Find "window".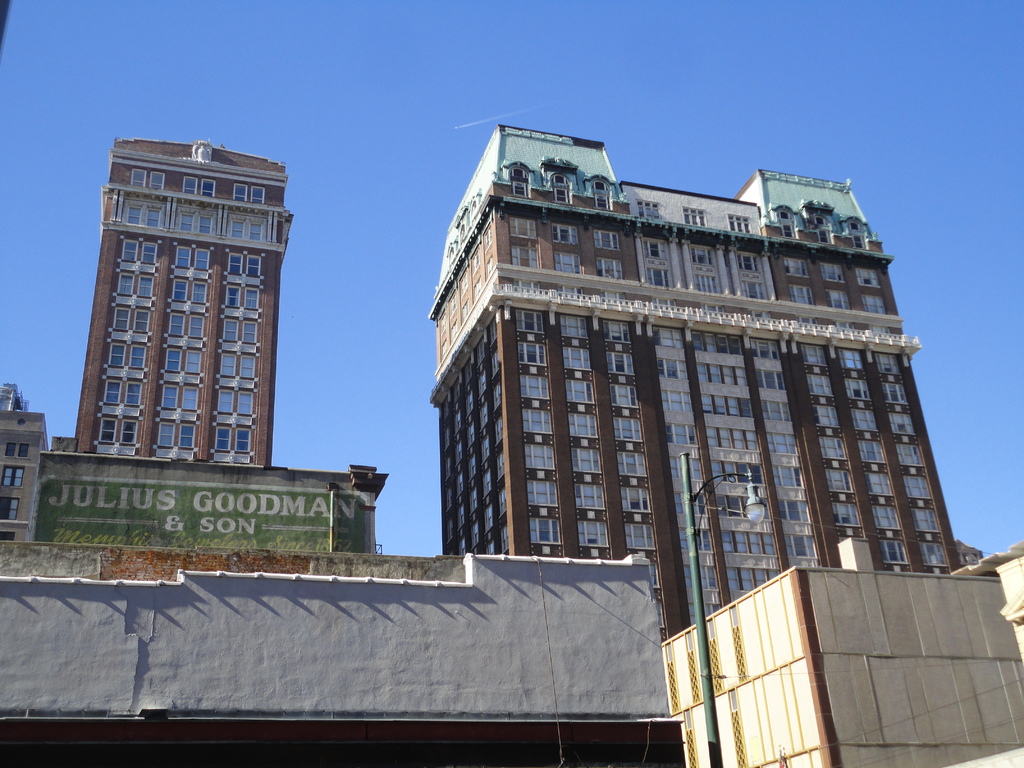
box(548, 174, 571, 208).
